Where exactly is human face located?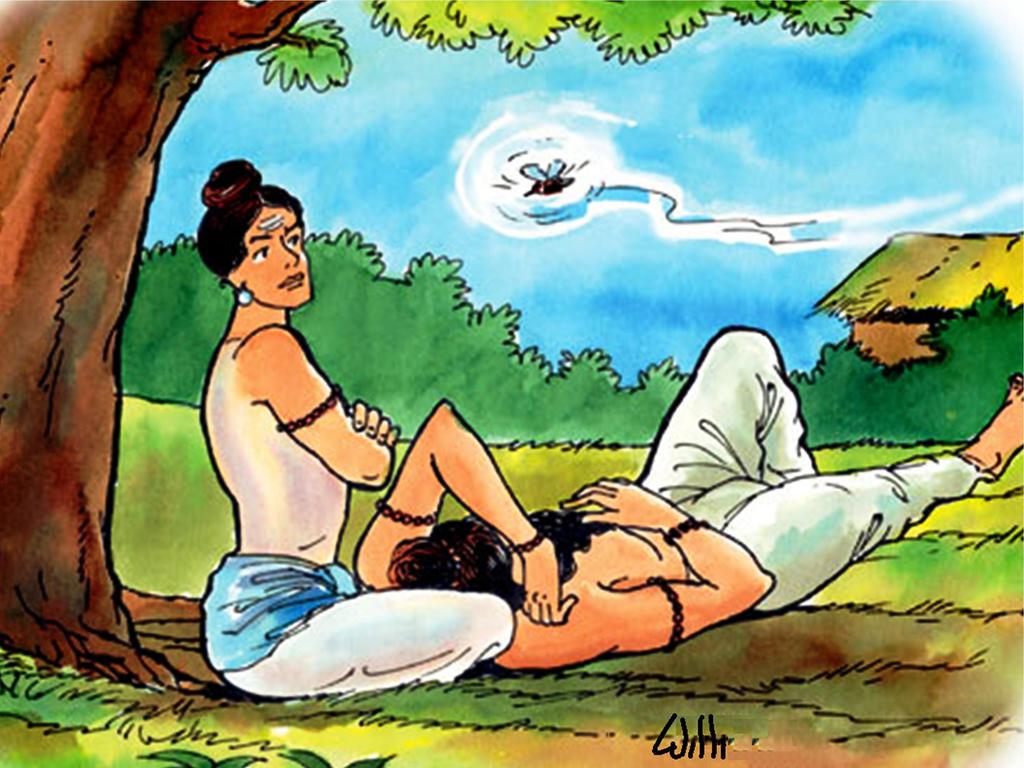
Its bounding box is <region>241, 205, 310, 306</region>.
